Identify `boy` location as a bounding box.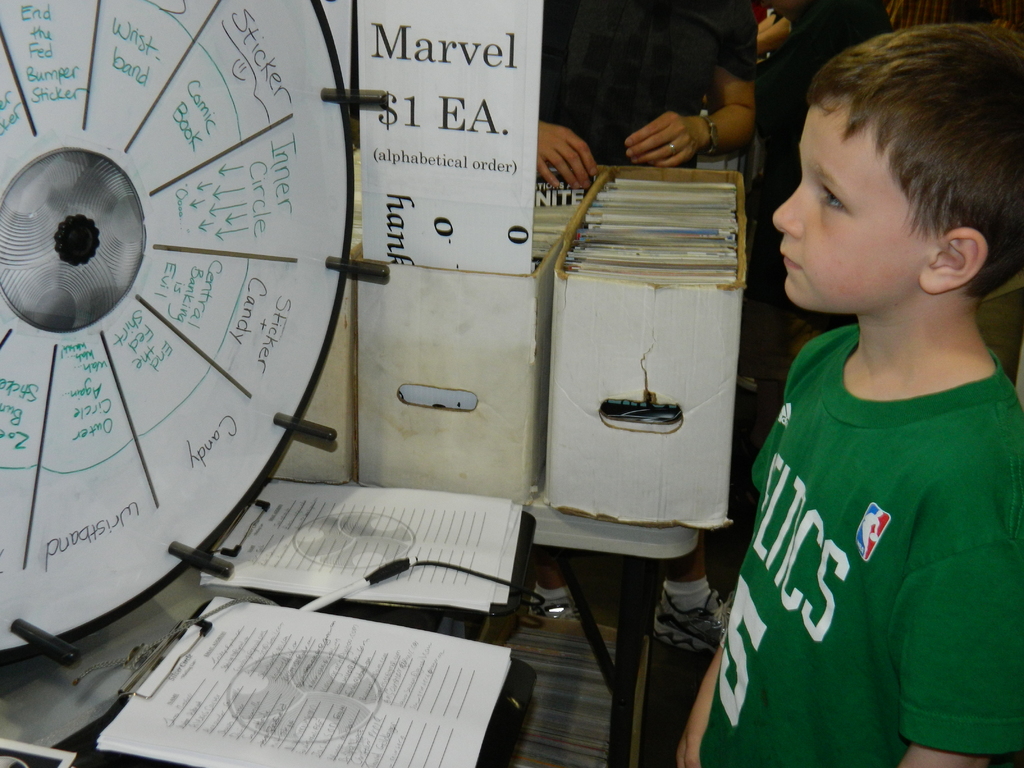
left=708, top=20, right=1023, bottom=760.
